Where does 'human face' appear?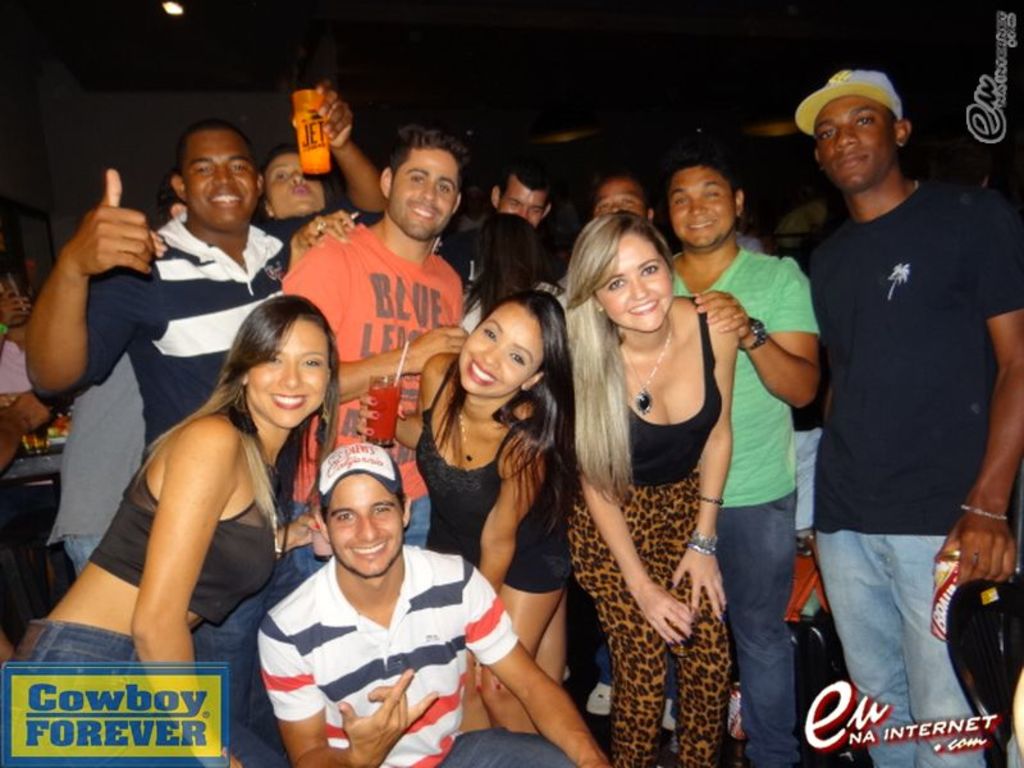
Appears at 461, 300, 547, 399.
